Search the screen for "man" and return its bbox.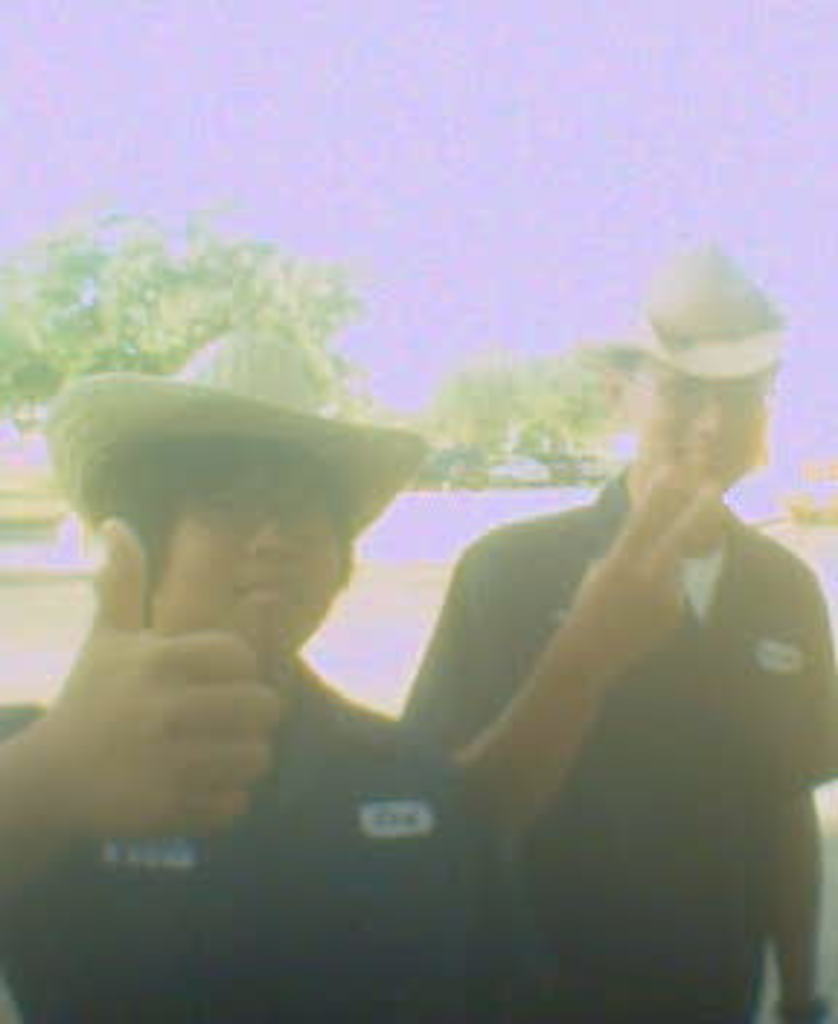
Found: [390, 253, 835, 972].
